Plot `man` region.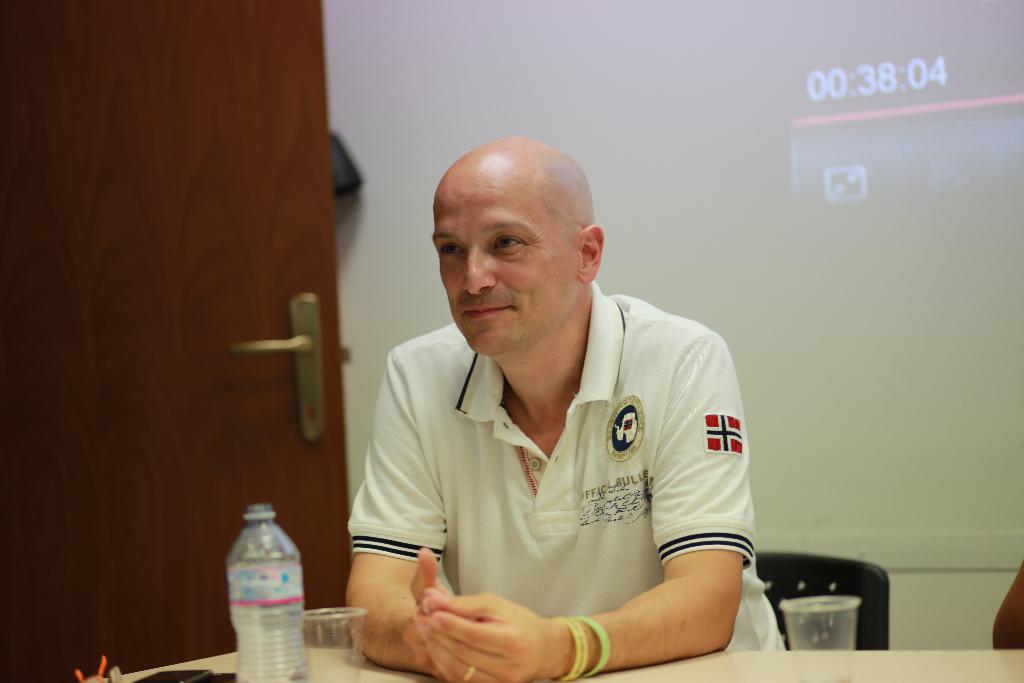
Plotted at region(349, 136, 769, 682).
